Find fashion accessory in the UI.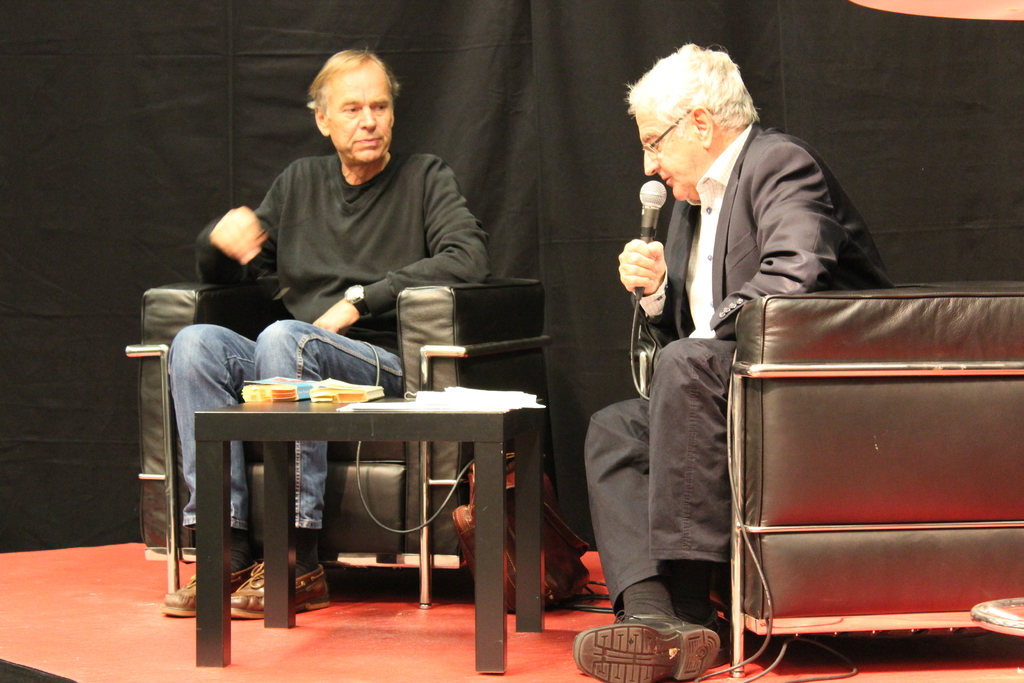
UI element at bbox=[231, 531, 250, 574].
